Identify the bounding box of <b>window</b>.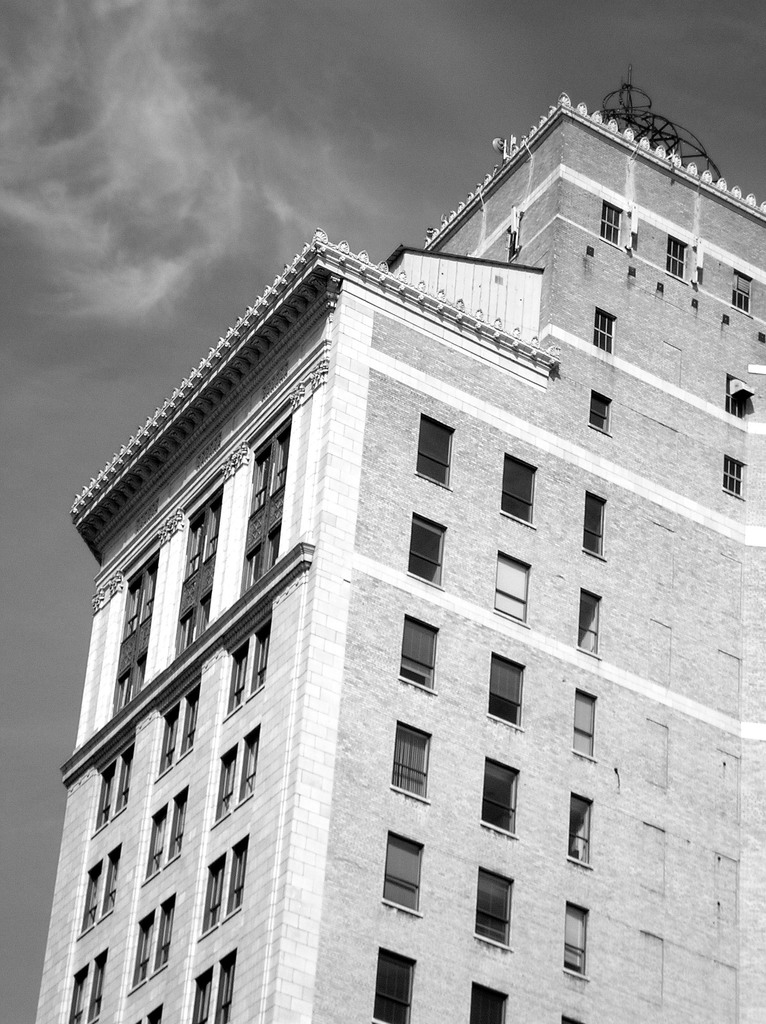
[137,776,191,892].
